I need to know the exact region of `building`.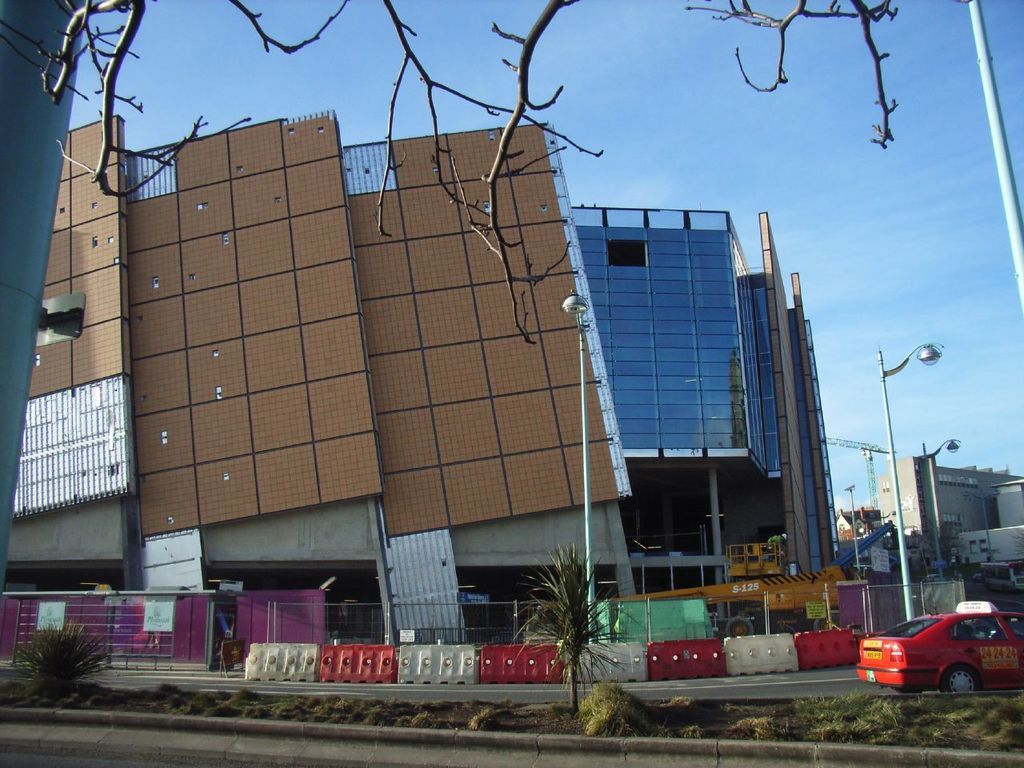
Region: detection(573, 206, 838, 618).
